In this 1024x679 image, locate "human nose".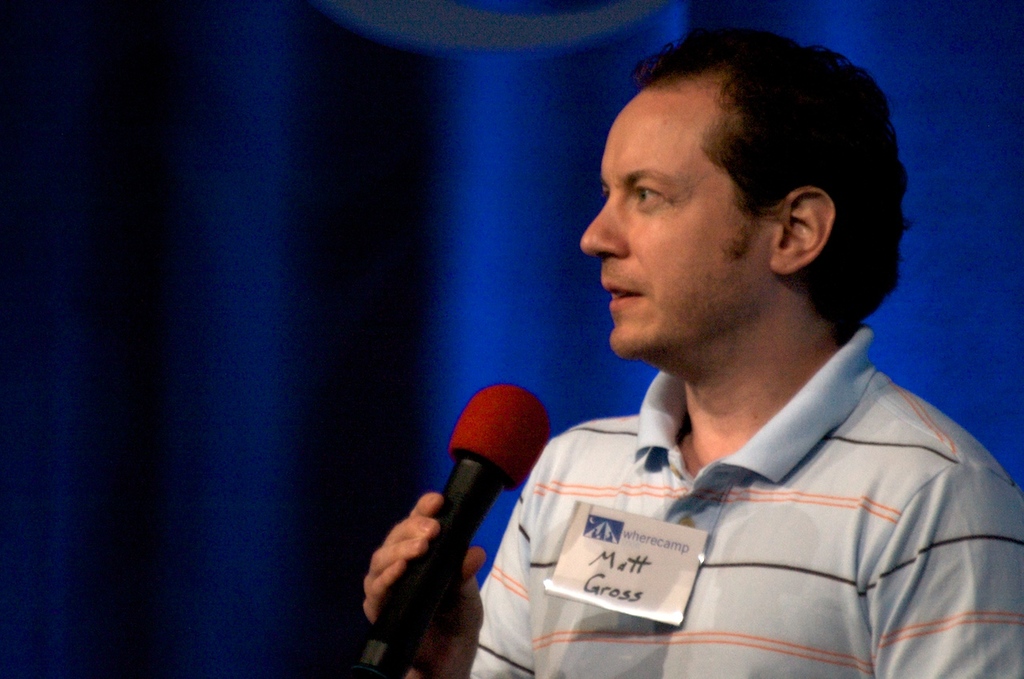
Bounding box: [x1=584, y1=196, x2=627, y2=262].
